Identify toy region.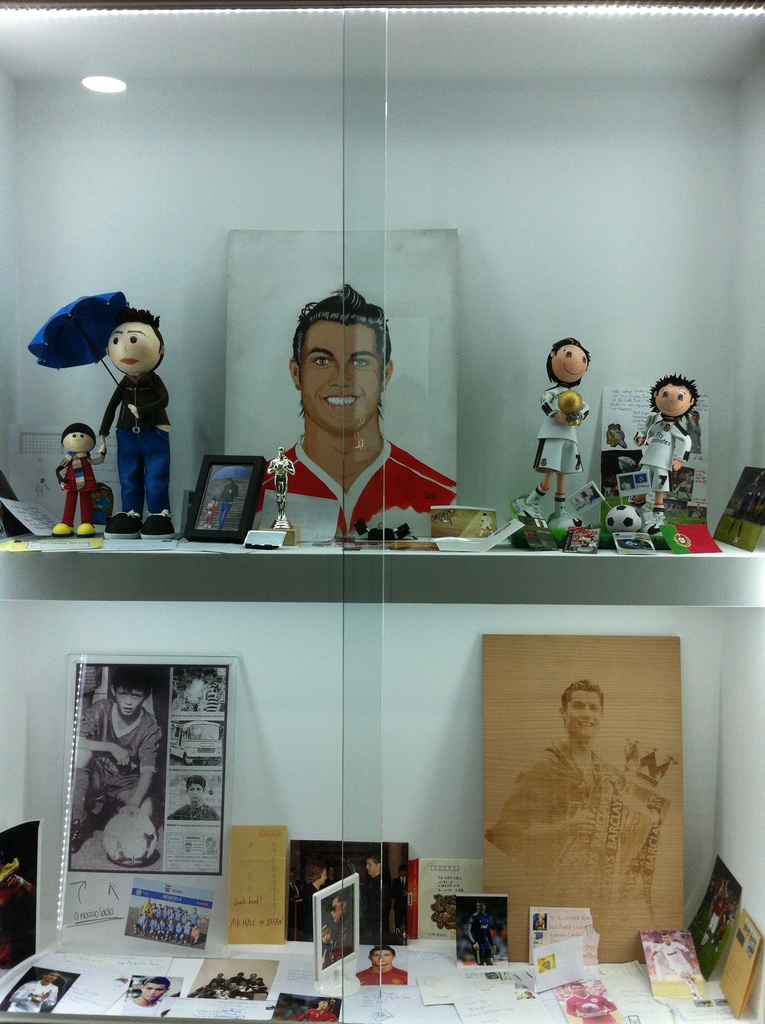
Region: [x1=632, y1=371, x2=700, y2=539].
